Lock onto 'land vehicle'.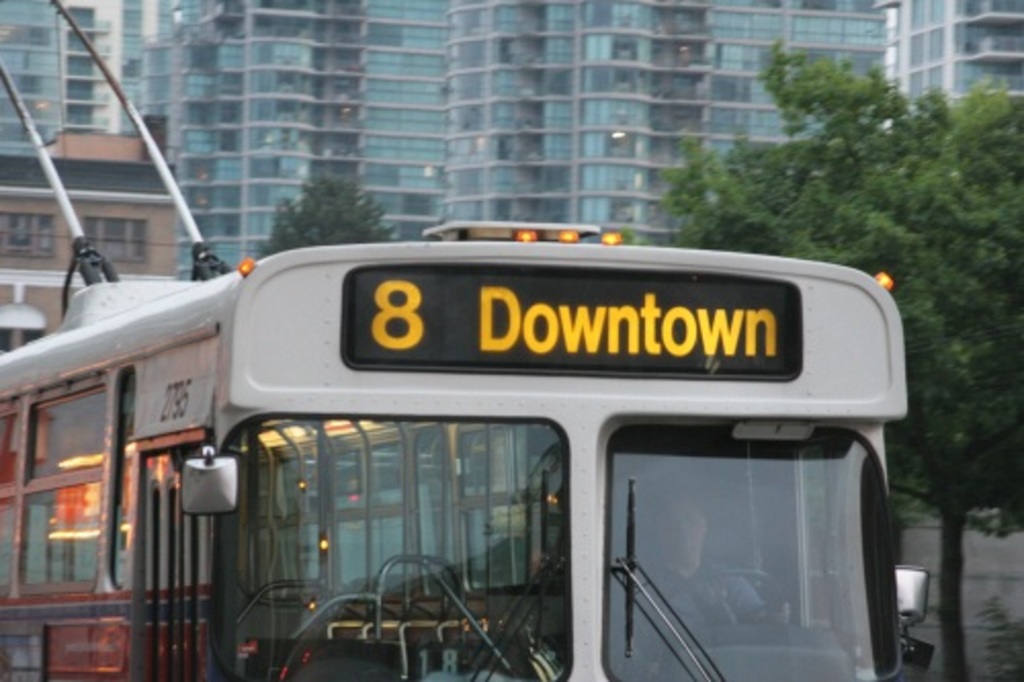
Locked: x1=2, y1=199, x2=983, y2=672.
